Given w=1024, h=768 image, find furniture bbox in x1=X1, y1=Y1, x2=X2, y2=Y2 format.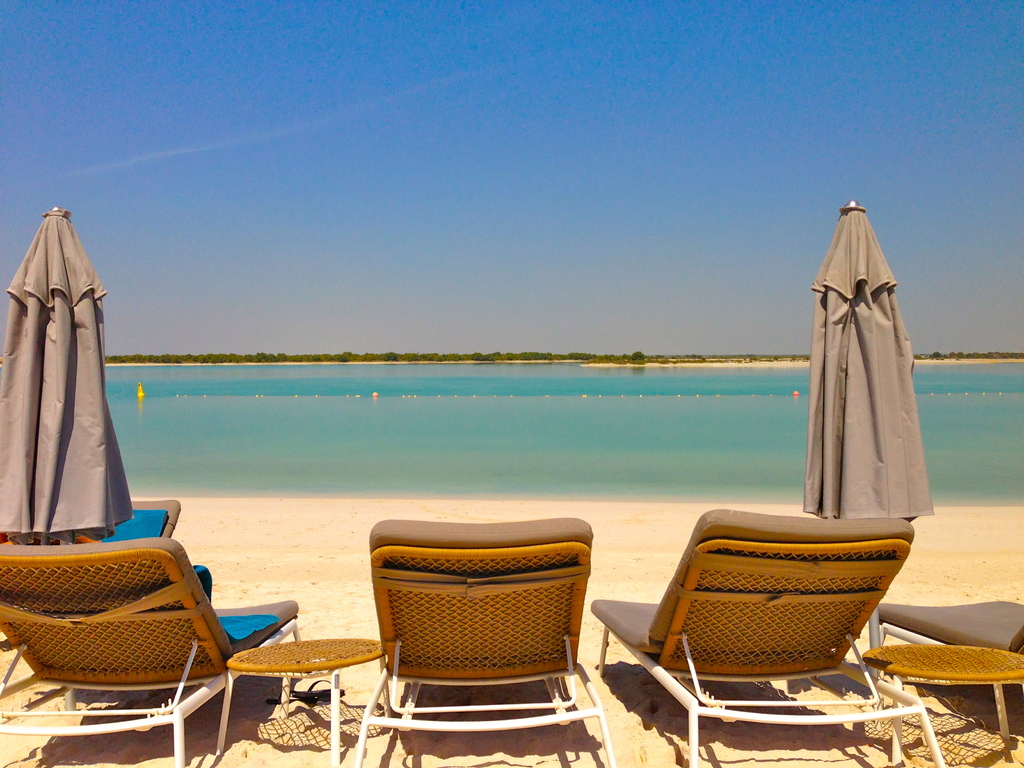
x1=77, y1=498, x2=181, y2=543.
